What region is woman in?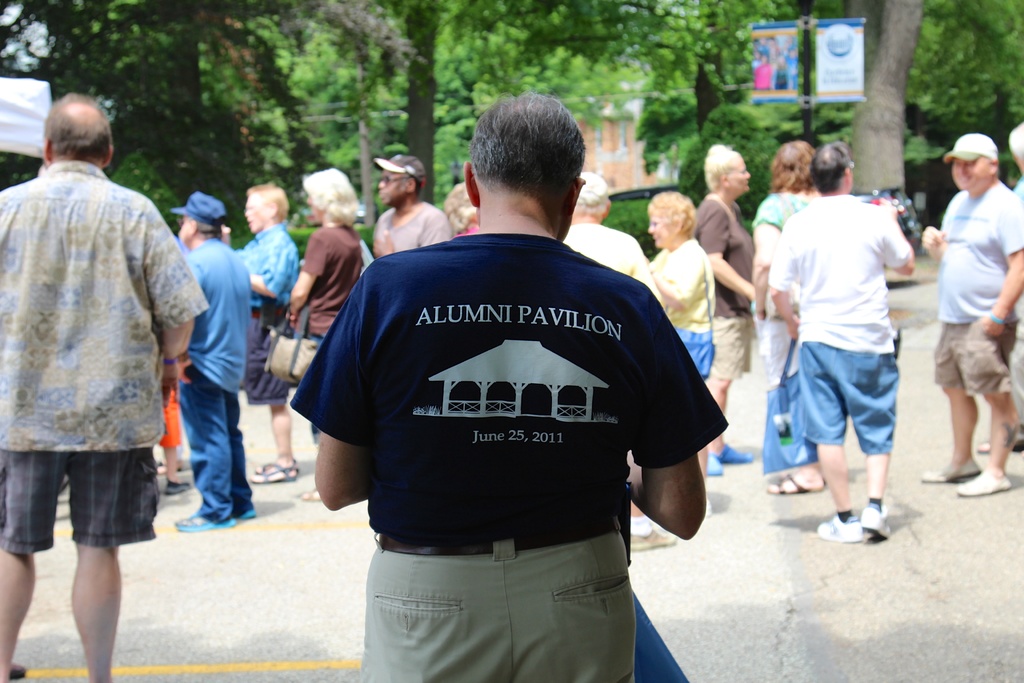
(left=694, top=145, right=757, bottom=473).
